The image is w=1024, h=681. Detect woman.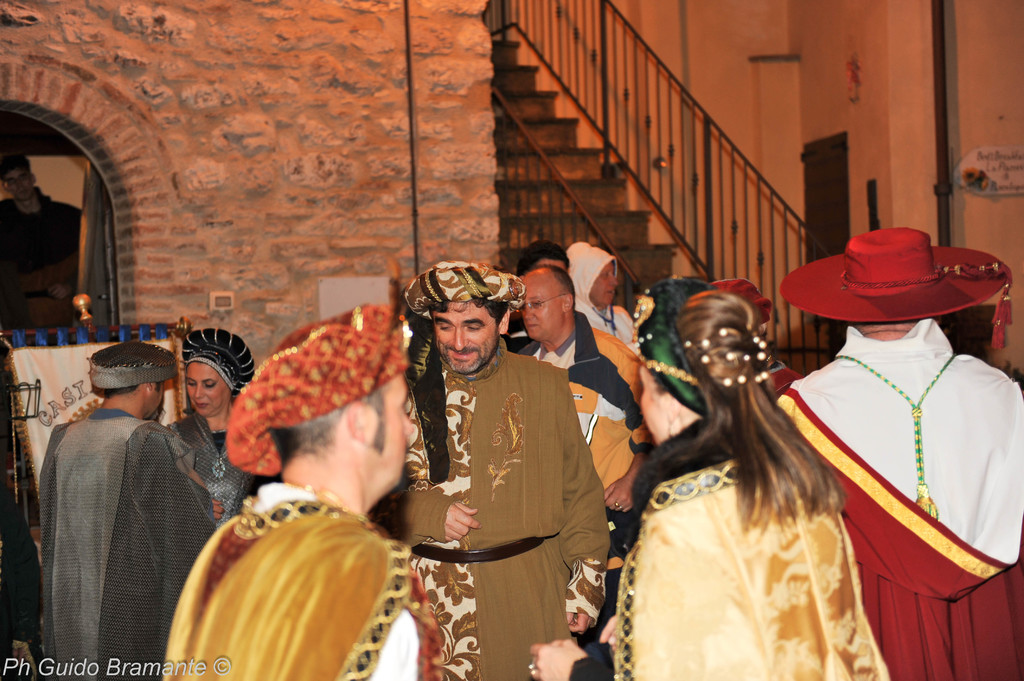
Detection: Rect(597, 278, 896, 680).
